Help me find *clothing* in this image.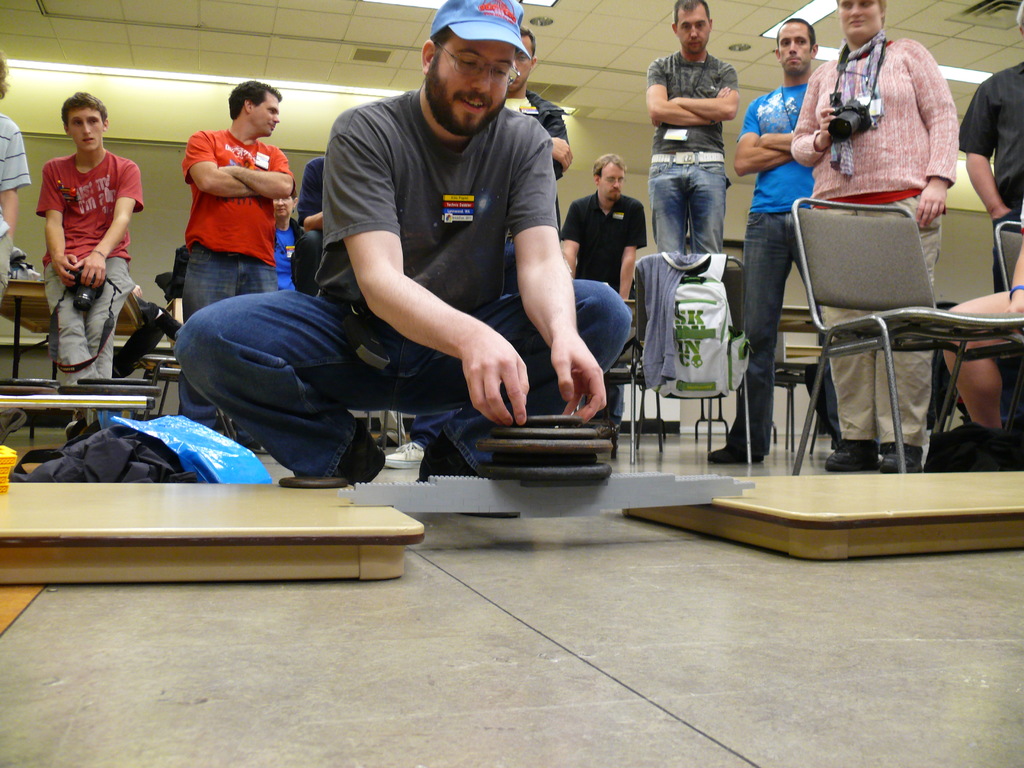
Found it: bbox=(32, 120, 138, 370).
